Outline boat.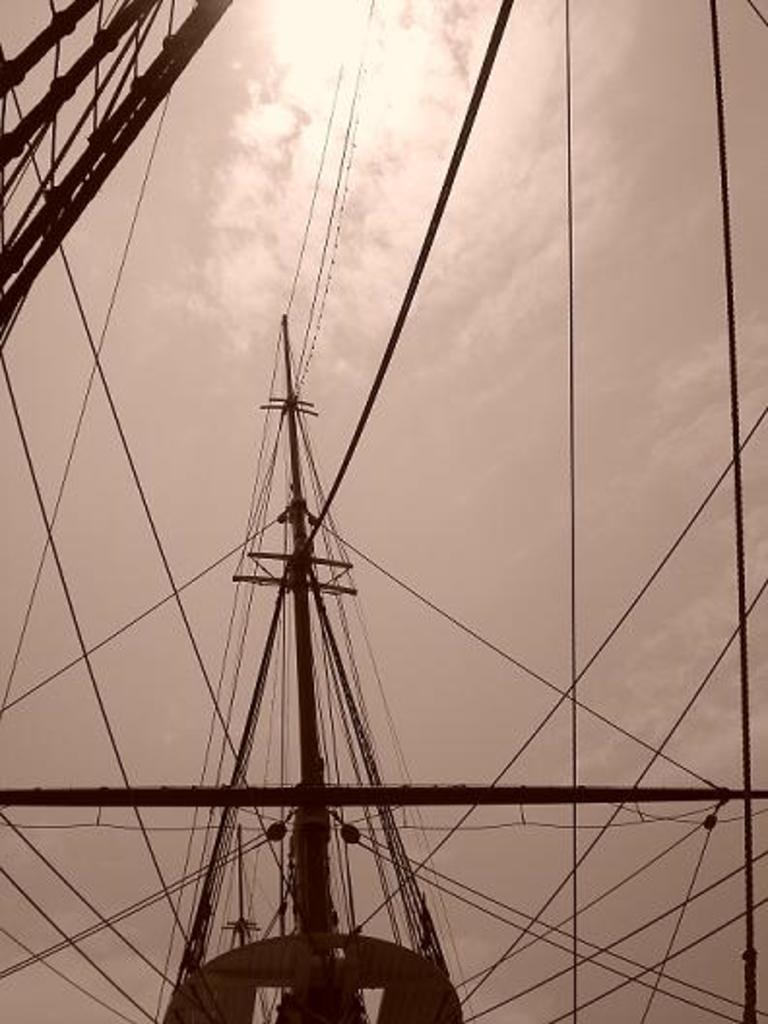
Outline: 0:0:766:1022.
